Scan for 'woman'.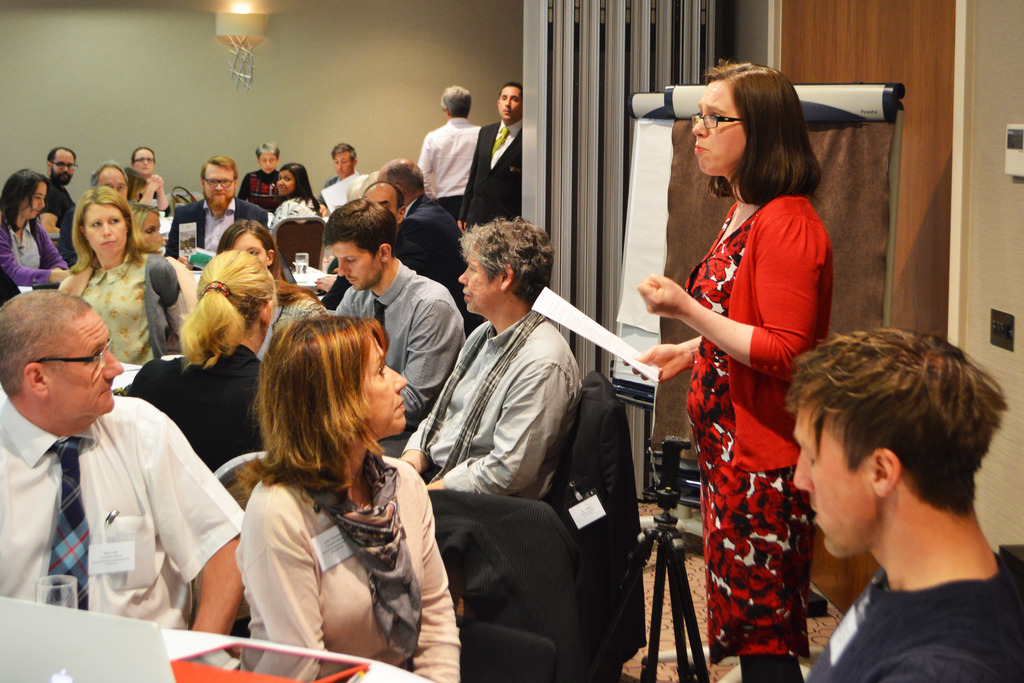
Scan result: detection(130, 201, 168, 259).
